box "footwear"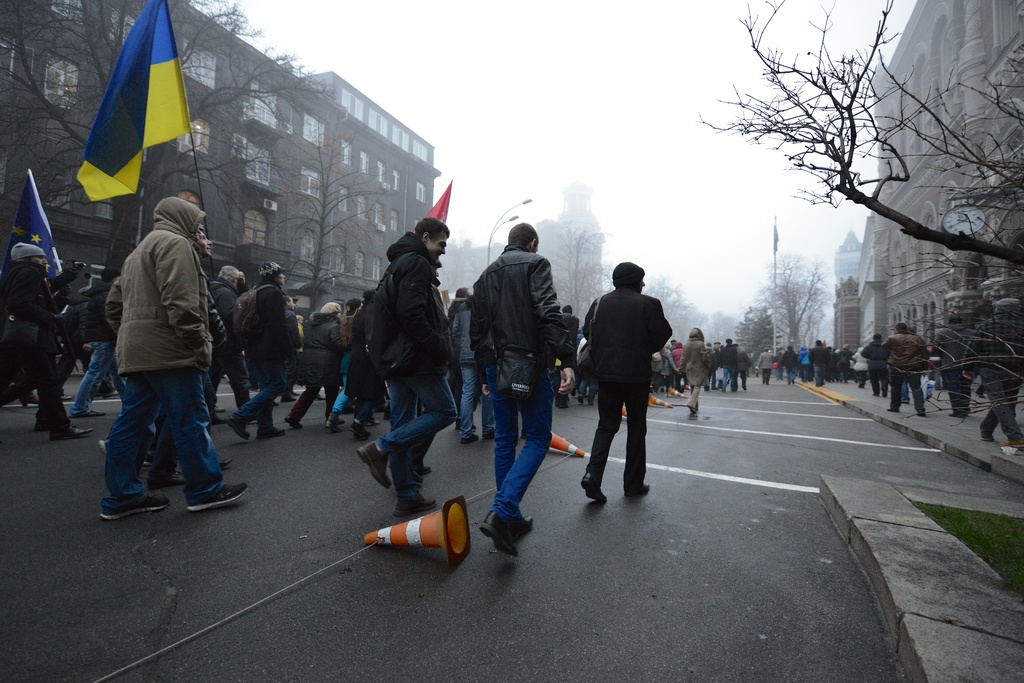
bbox(285, 415, 300, 427)
